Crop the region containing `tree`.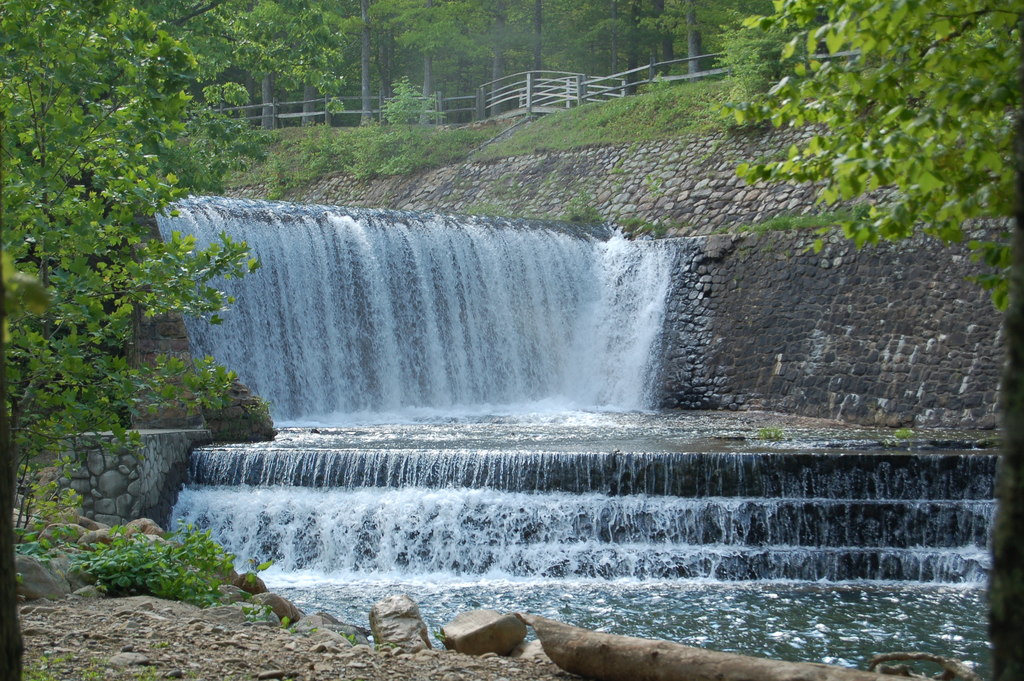
Crop region: BBox(0, 1, 262, 680).
